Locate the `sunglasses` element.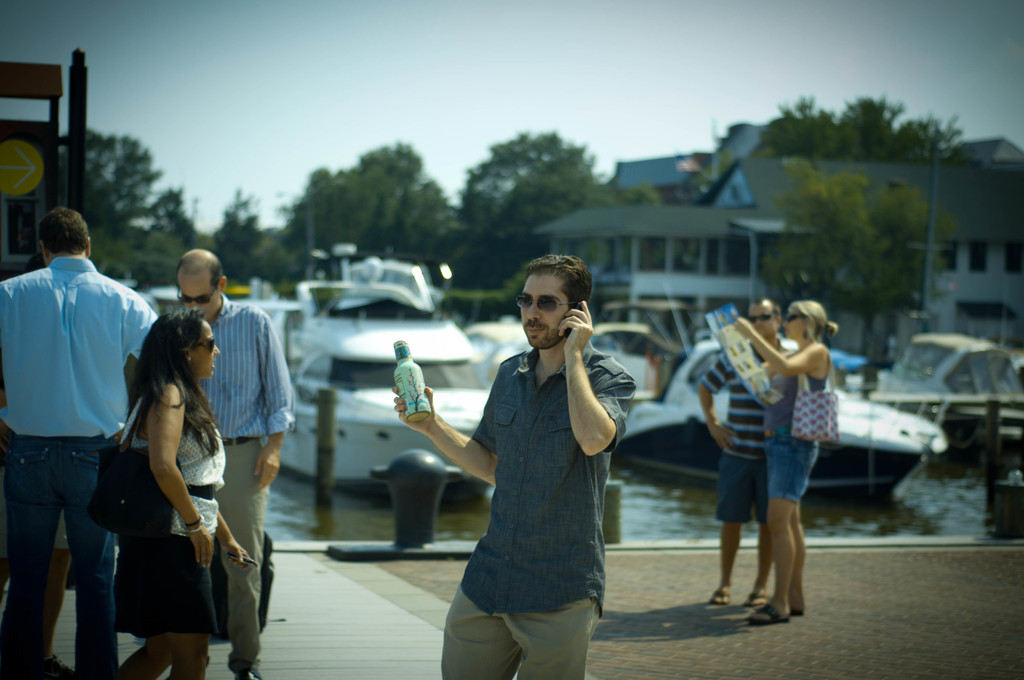
Element bbox: {"left": 175, "top": 287, "right": 215, "bottom": 307}.
